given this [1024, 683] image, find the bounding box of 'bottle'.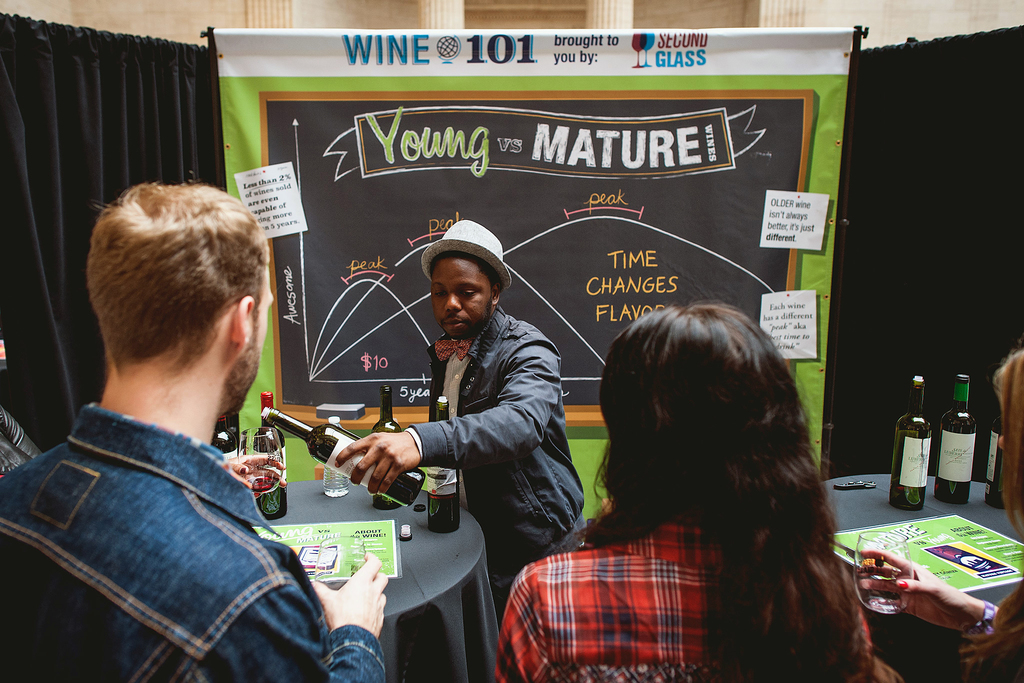
<region>886, 370, 925, 520</region>.
